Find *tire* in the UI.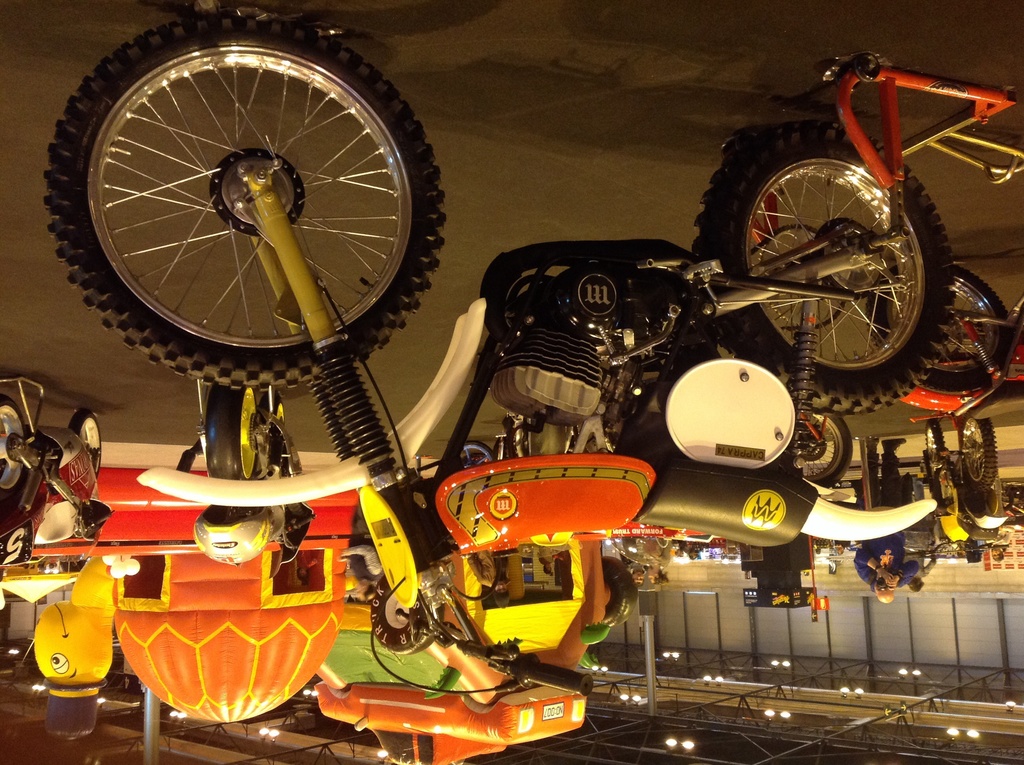
UI element at Rect(991, 488, 1023, 527).
